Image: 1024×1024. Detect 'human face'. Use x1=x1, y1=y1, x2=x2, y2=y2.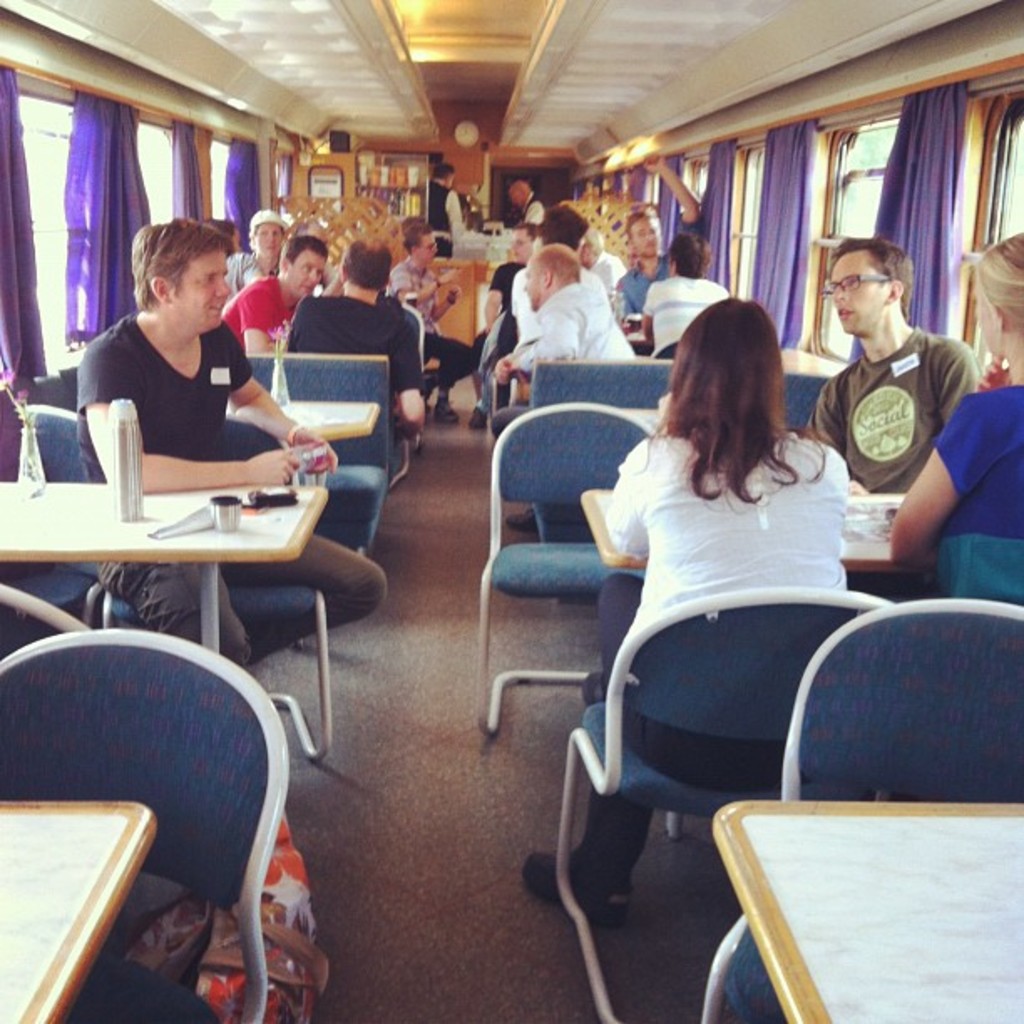
x1=412, y1=236, x2=438, y2=266.
